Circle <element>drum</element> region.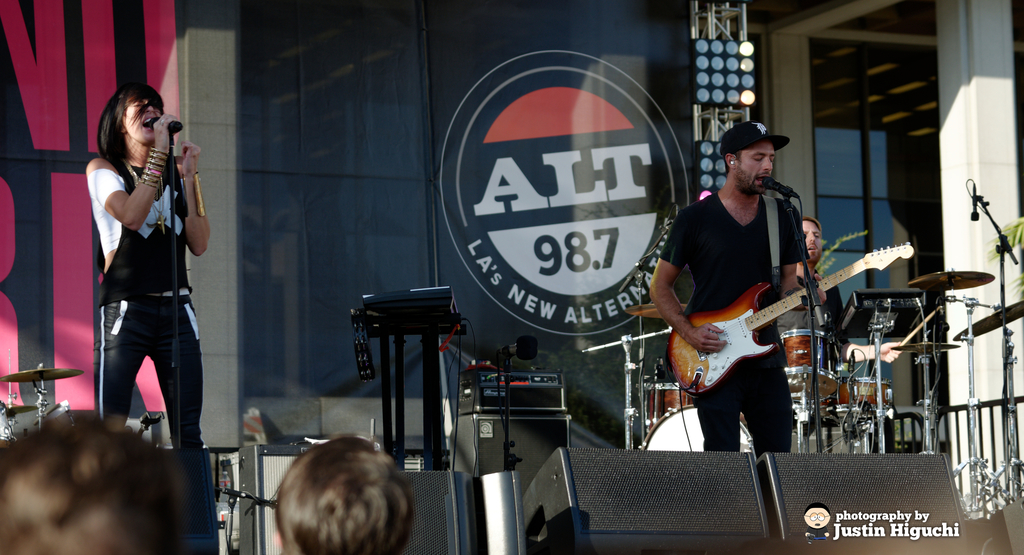
Region: [left=832, top=377, right=904, bottom=422].
